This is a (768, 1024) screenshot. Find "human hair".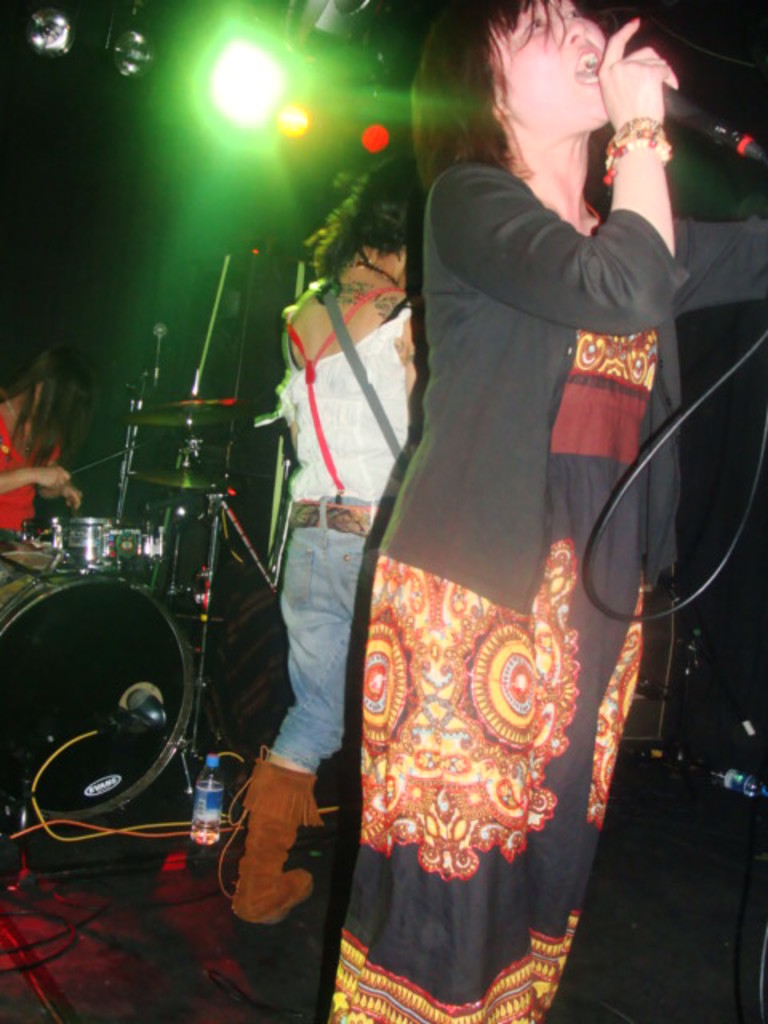
Bounding box: locate(410, 0, 568, 189).
